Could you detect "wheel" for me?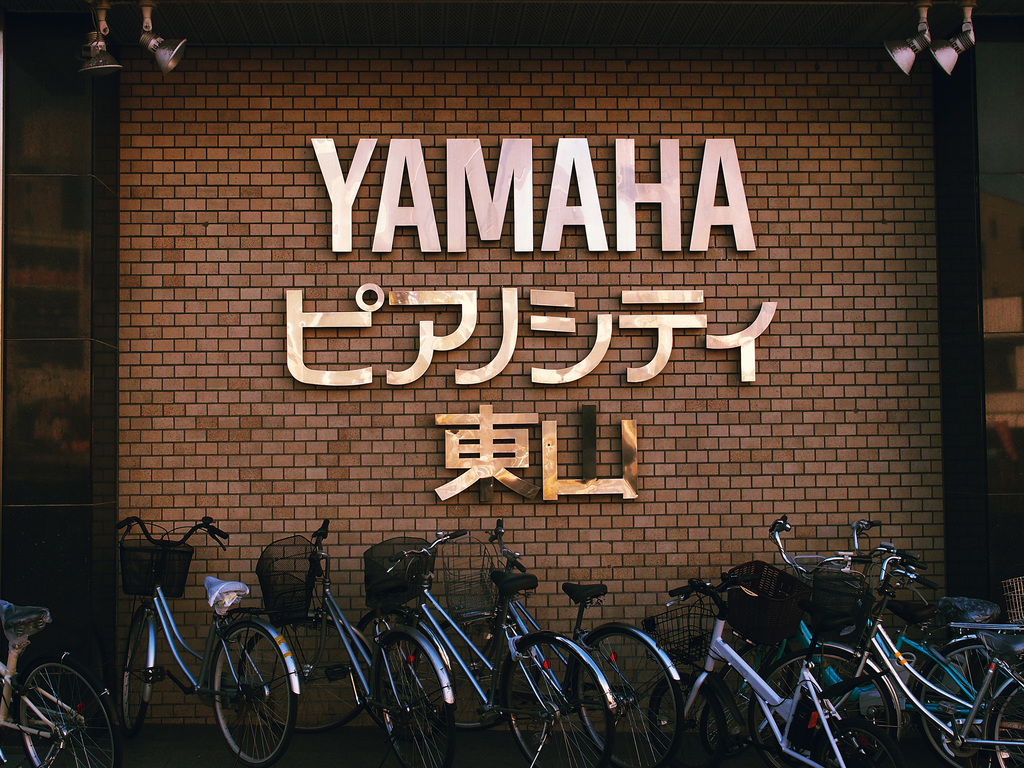
Detection result: x1=410 y1=617 x2=538 y2=733.
